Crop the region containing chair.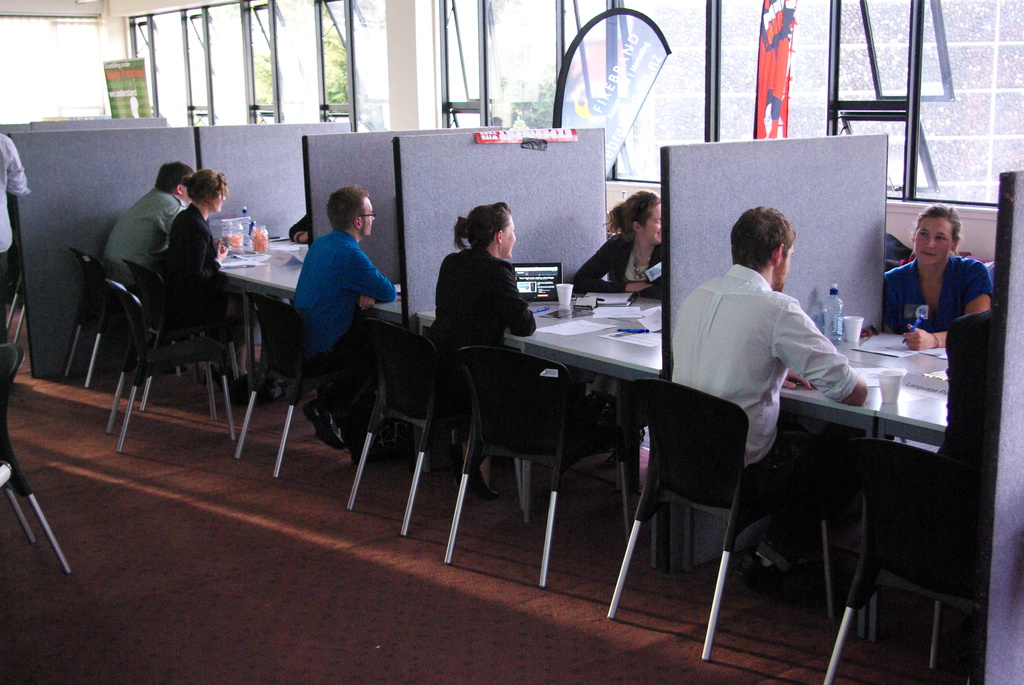
Crop region: [x1=100, y1=278, x2=233, y2=451].
